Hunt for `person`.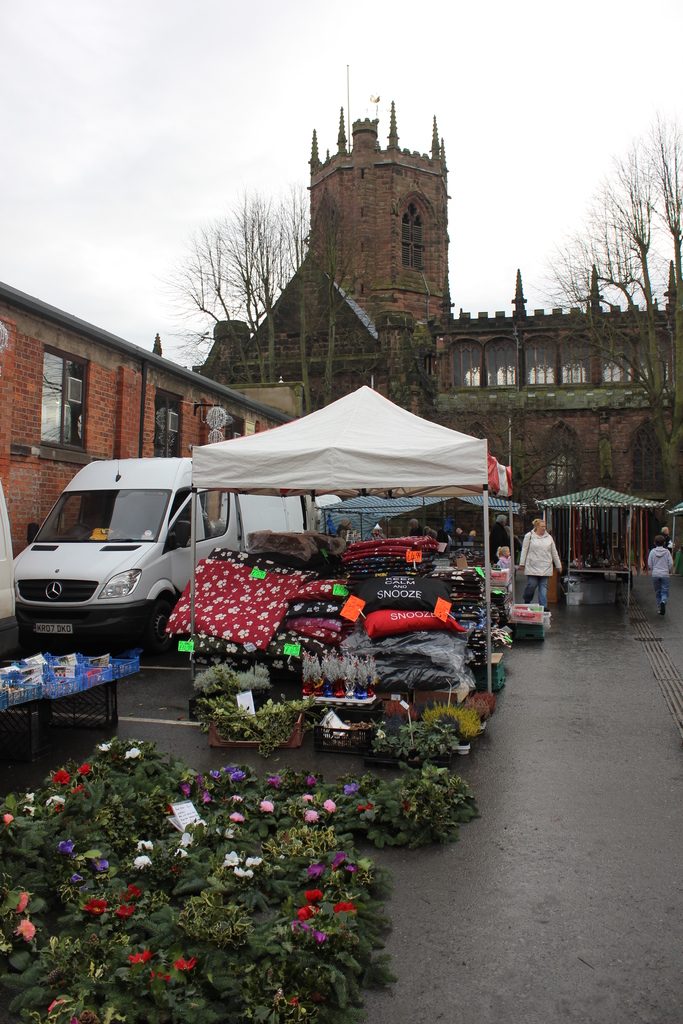
Hunted down at crop(523, 511, 573, 624).
